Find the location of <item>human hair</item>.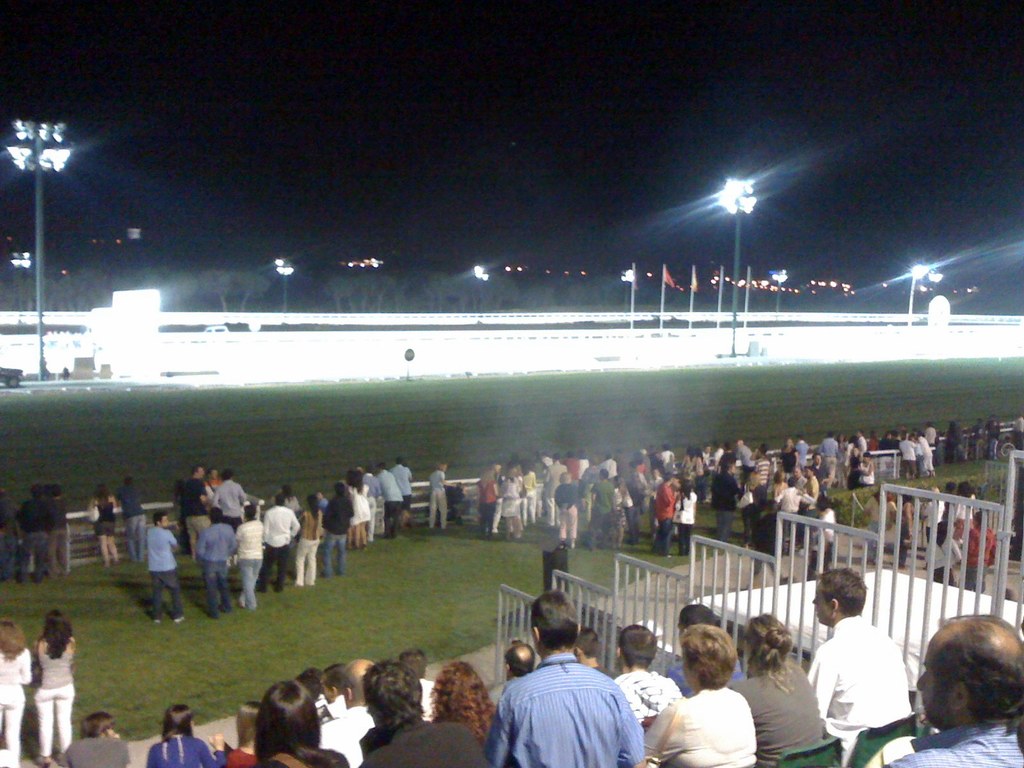
Location: <region>940, 637, 1023, 758</region>.
